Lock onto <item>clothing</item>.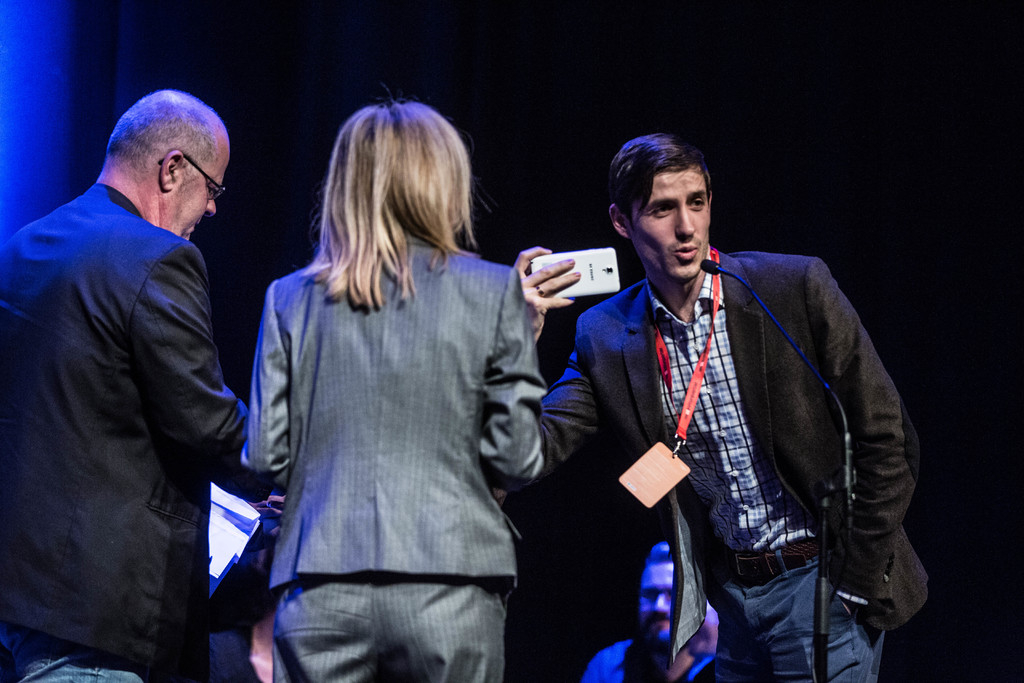
Locked: box=[582, 627, 715, 682].
